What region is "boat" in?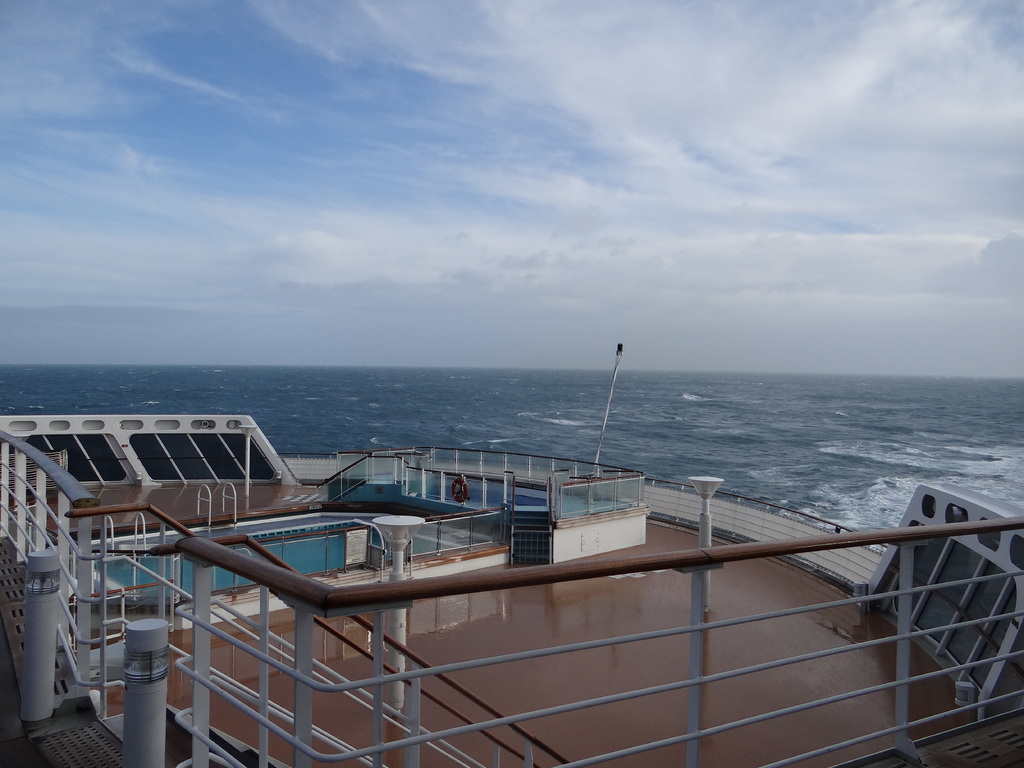
left=70, top=362, right=1022, bottom=725.
